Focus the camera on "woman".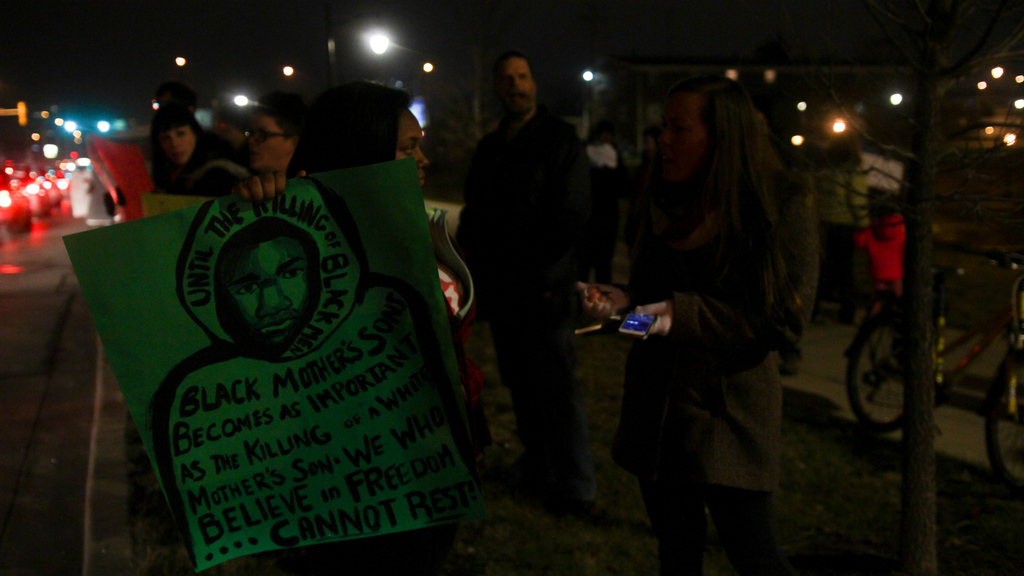
Focus region: box(147, 99, 248, 198).
